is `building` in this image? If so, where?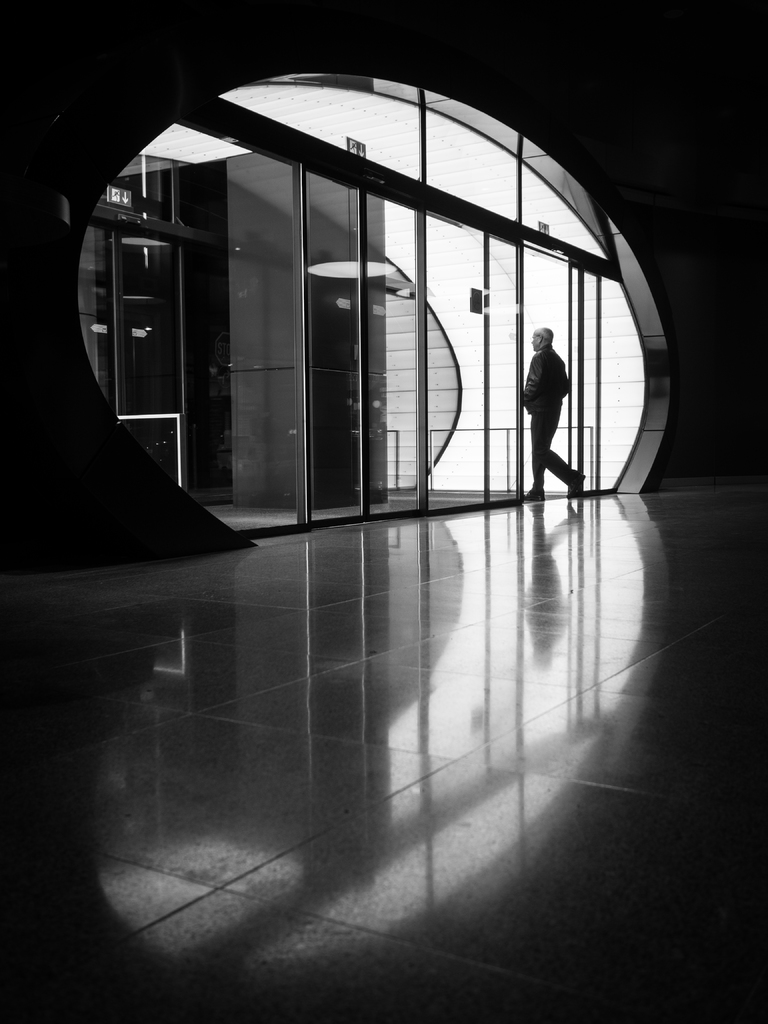
Yes, at <box>81,84,644,538</box>.
